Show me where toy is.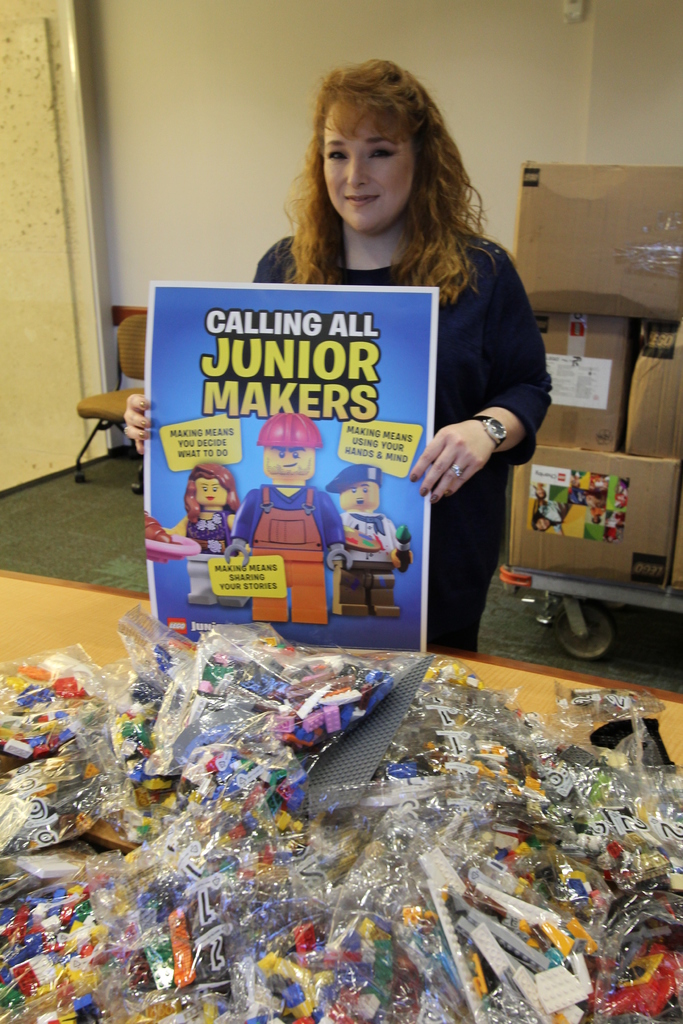
toy is at x1=231, y1=412, x2=355, y2=634.
